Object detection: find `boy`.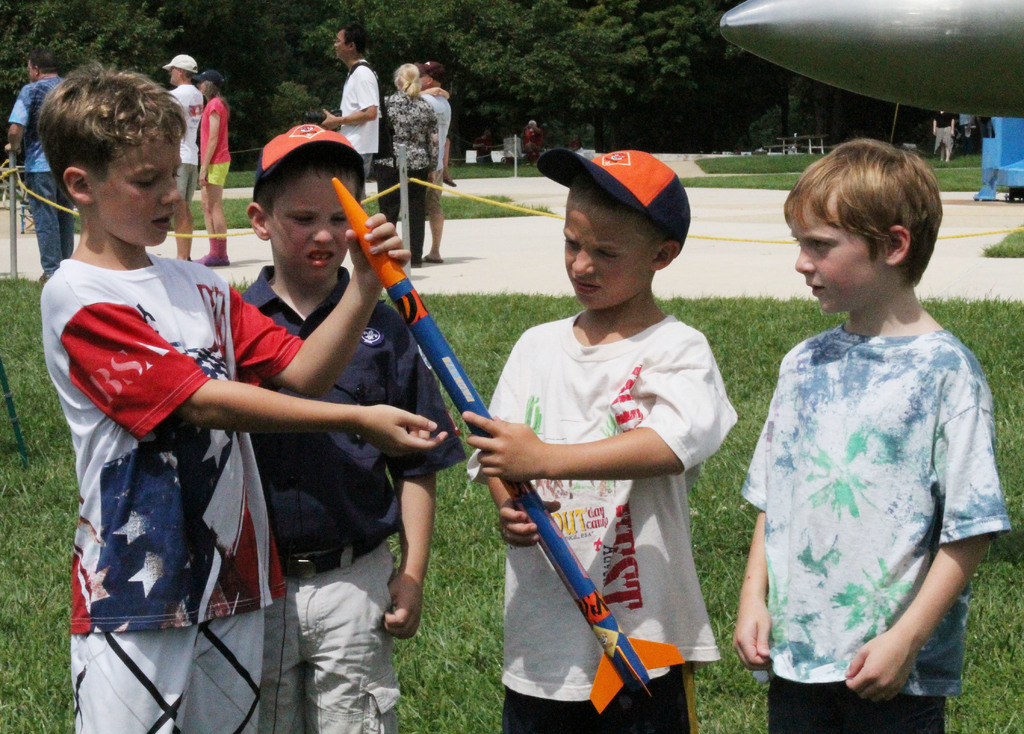
x1=469, y1=146, x2=735, y2=733.
